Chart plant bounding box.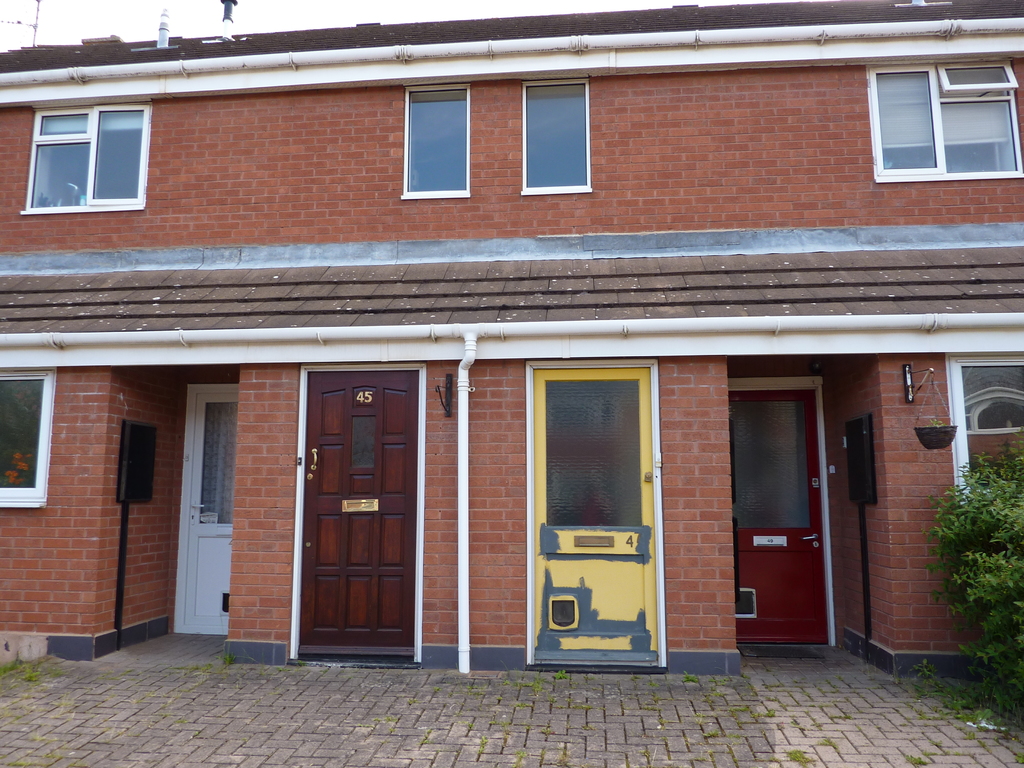
Charted: (left=558, top=746, right=572, bottom=767).
